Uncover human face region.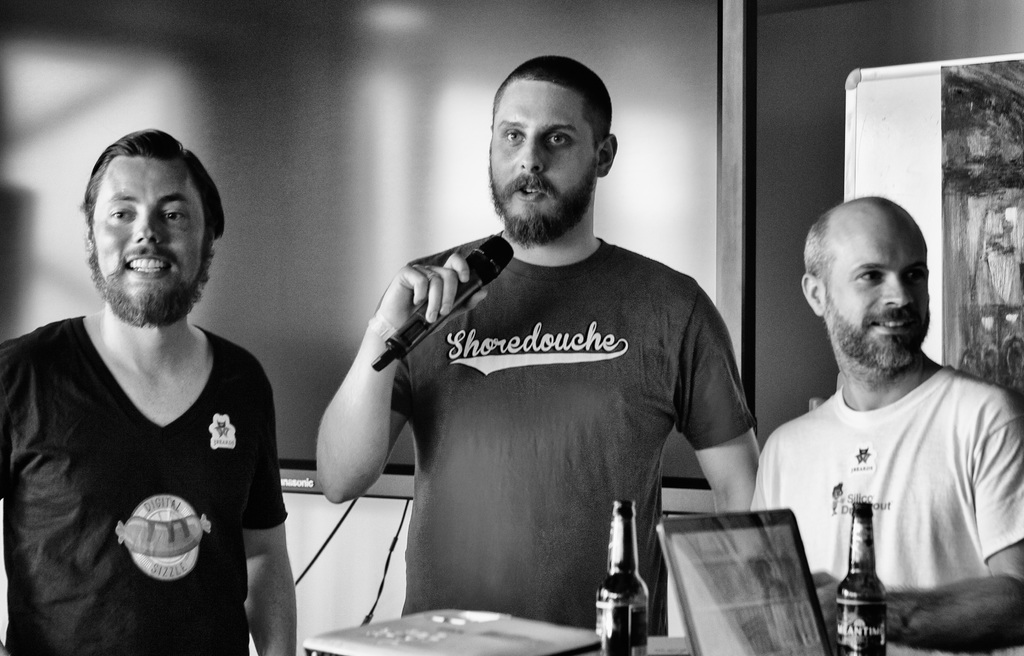
Uncovered: l=488, t=81, r=597, b=217.
